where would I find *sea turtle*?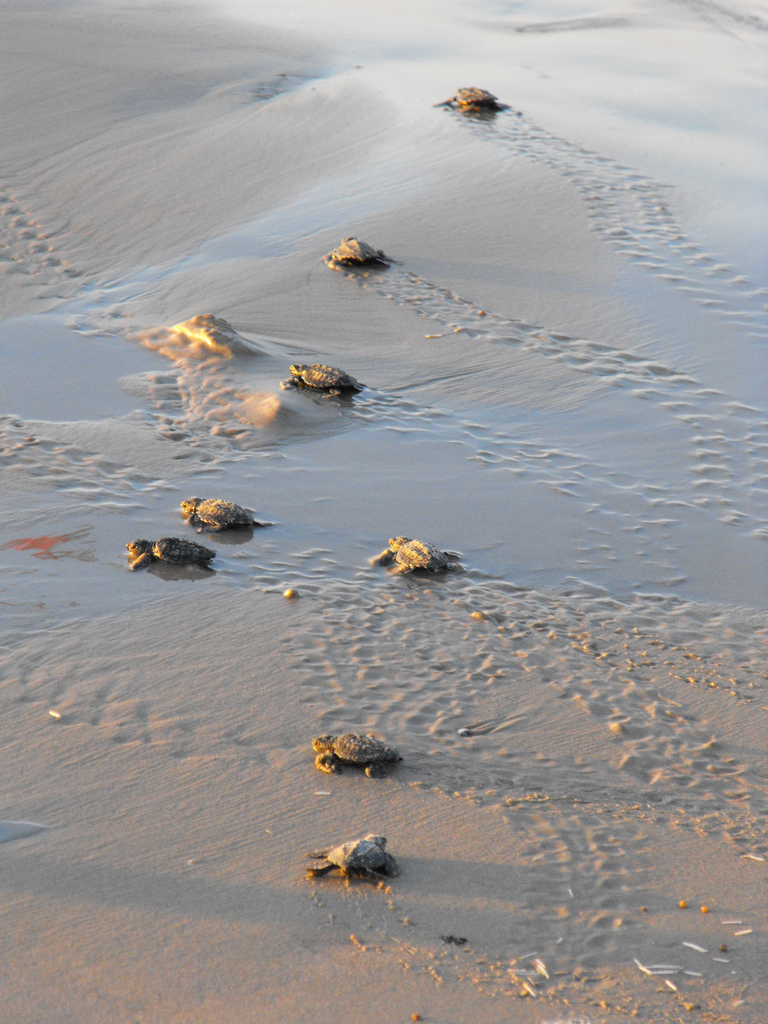
At region(444, 86, 500, 116).
